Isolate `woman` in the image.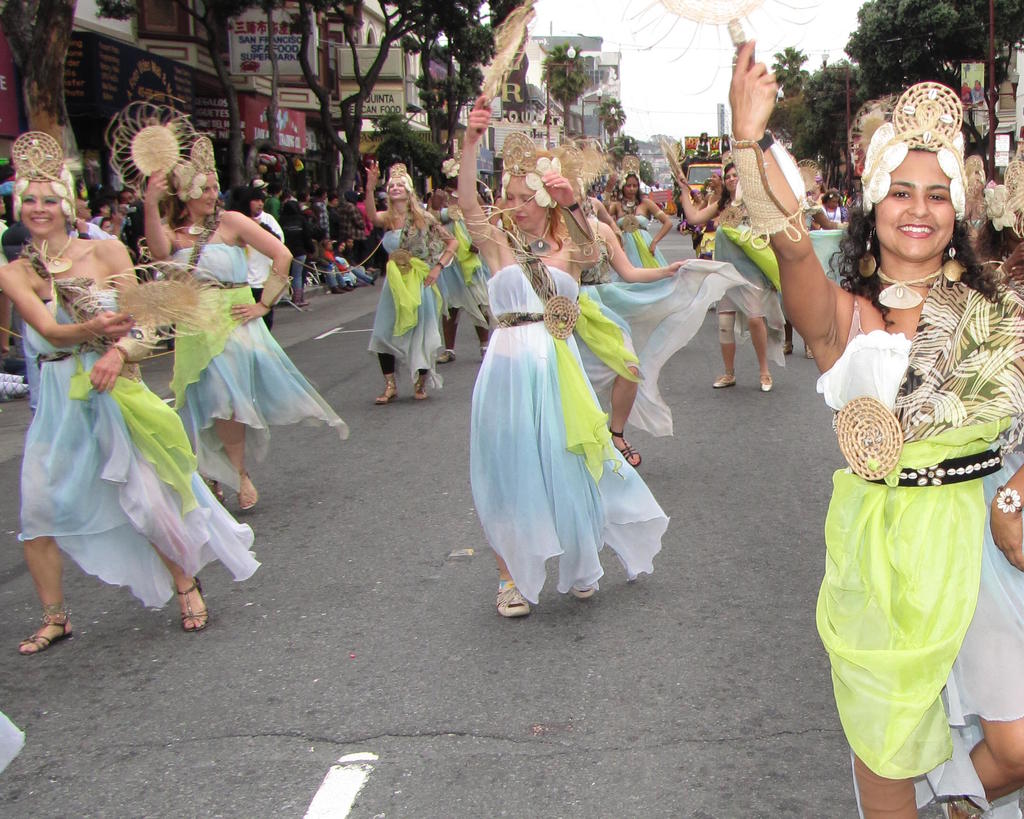
Isolated region: box=[0, 162, 209, 655].
